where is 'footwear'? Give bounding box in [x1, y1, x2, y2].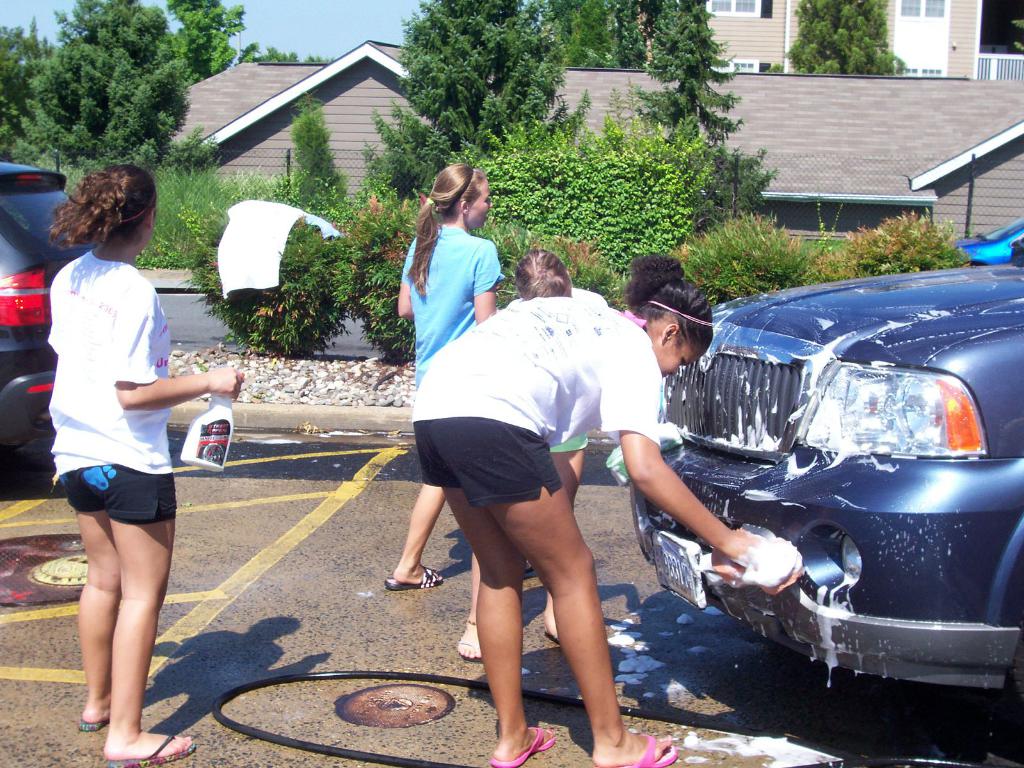
[549, 633, 559, 647].
